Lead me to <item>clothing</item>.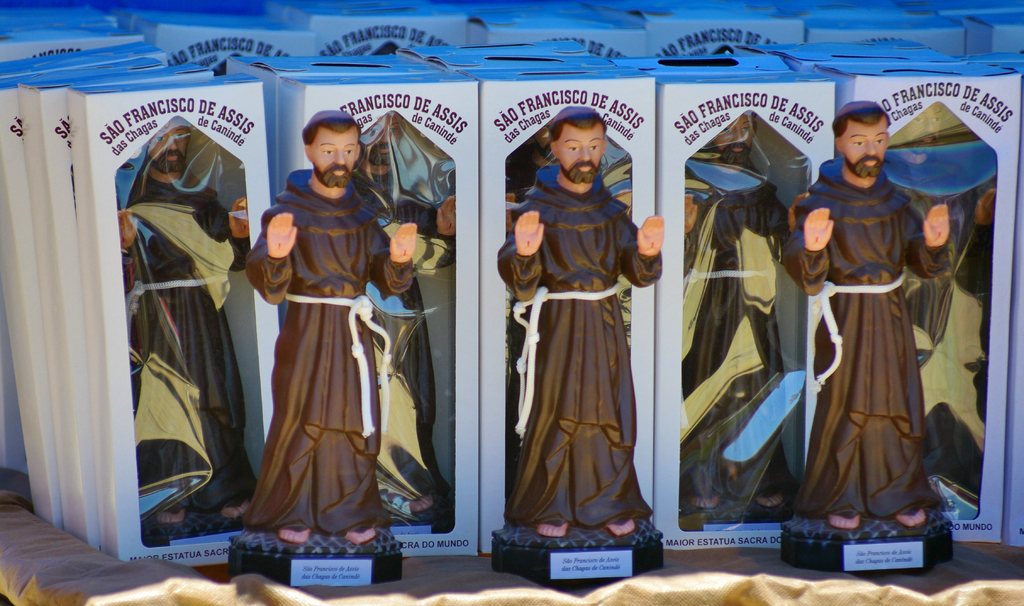
Lead to [674,145,785,500].
